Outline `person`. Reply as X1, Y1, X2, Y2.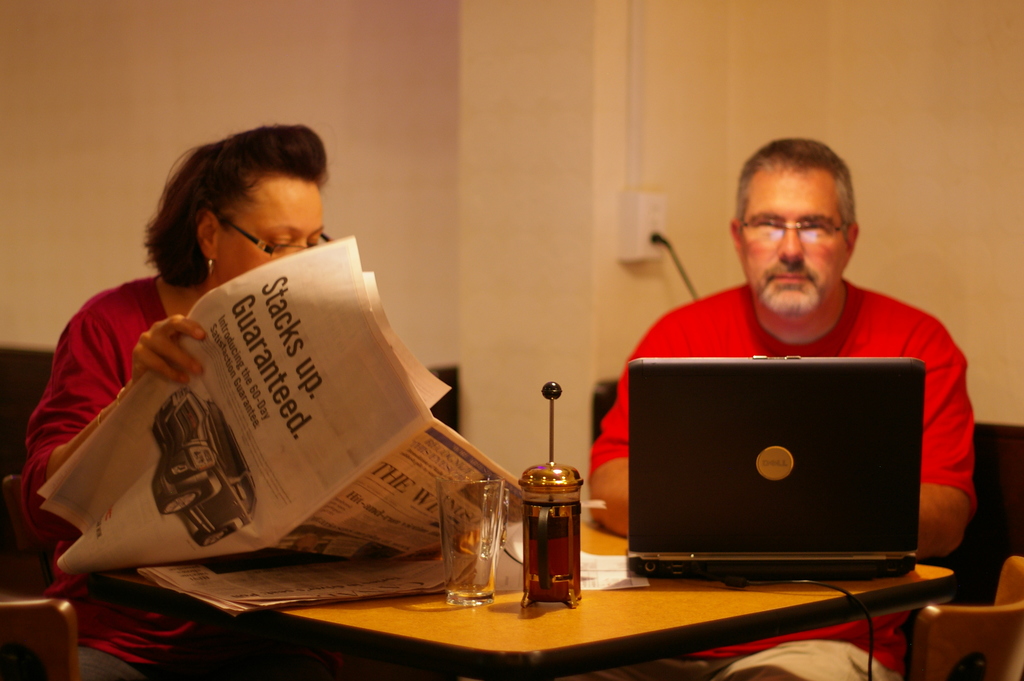
24, 126, 332, 680.
